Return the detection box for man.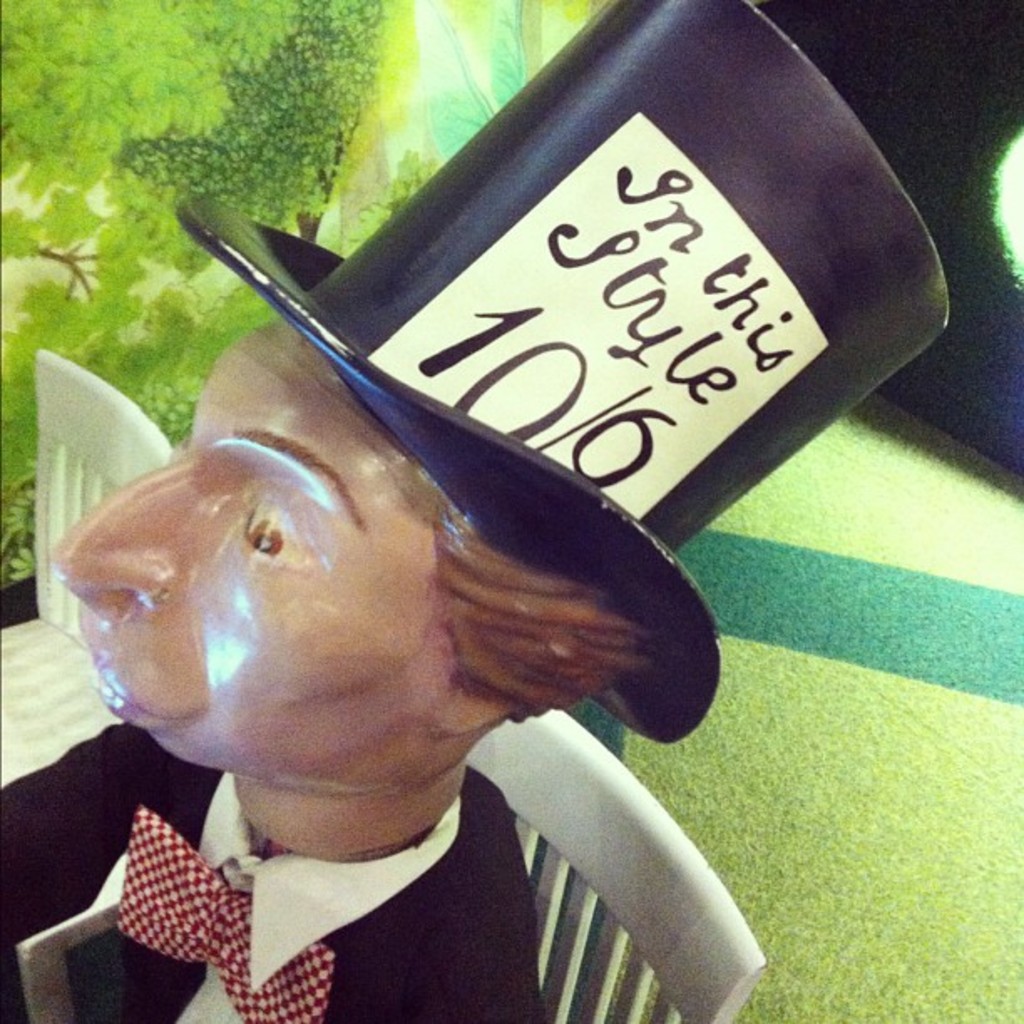
bbox=(0, 0, 959, 1022).
